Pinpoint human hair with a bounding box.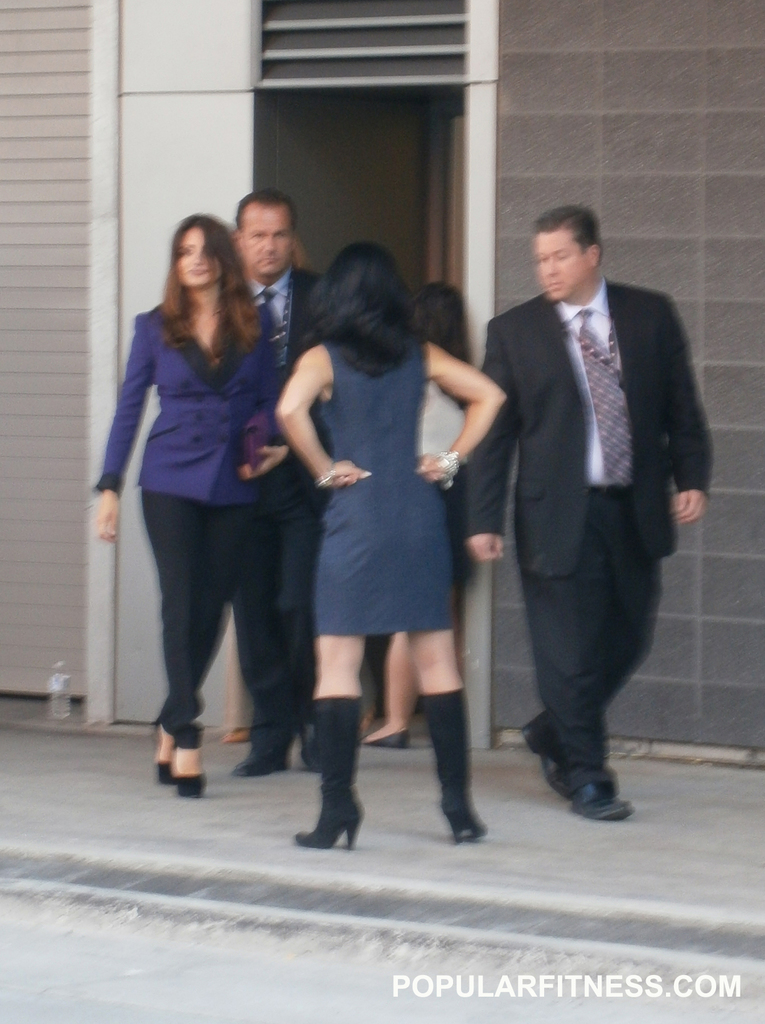
{"x1": 148, "y1": 203, "x2": 261, "y2": 351}.
